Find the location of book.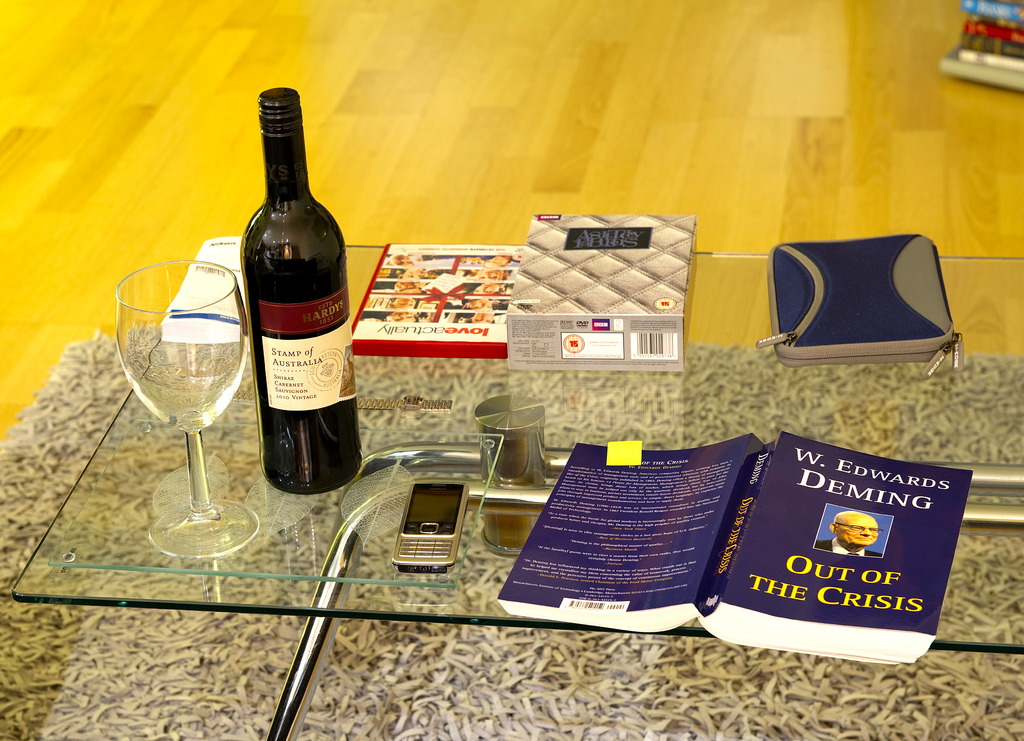
Location: bbox=(346, 235, 515, 364).
